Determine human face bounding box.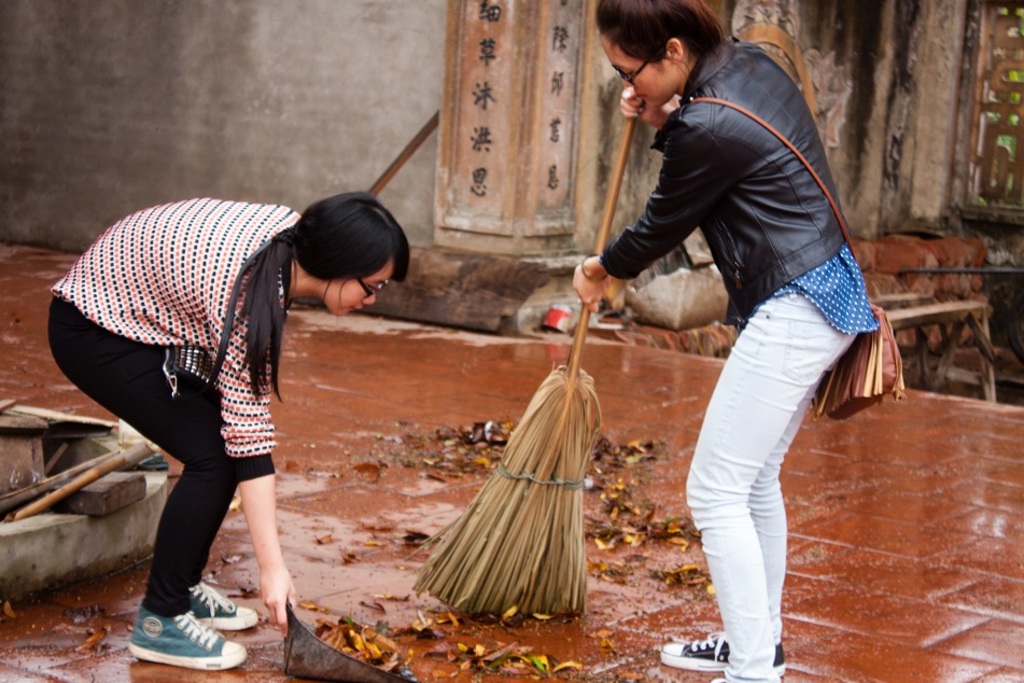
Determined: (322, 262, 392, 323).
